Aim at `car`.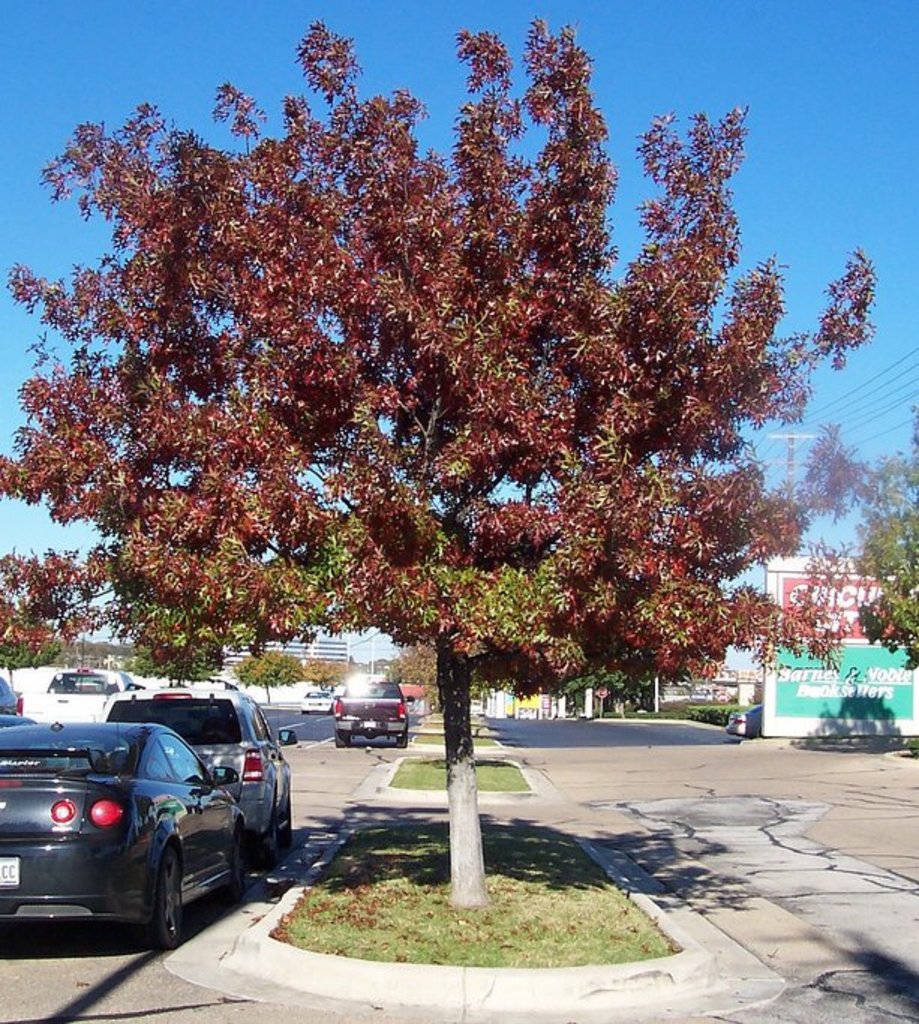
Aimed at crop(0, 717, 243, 948).
